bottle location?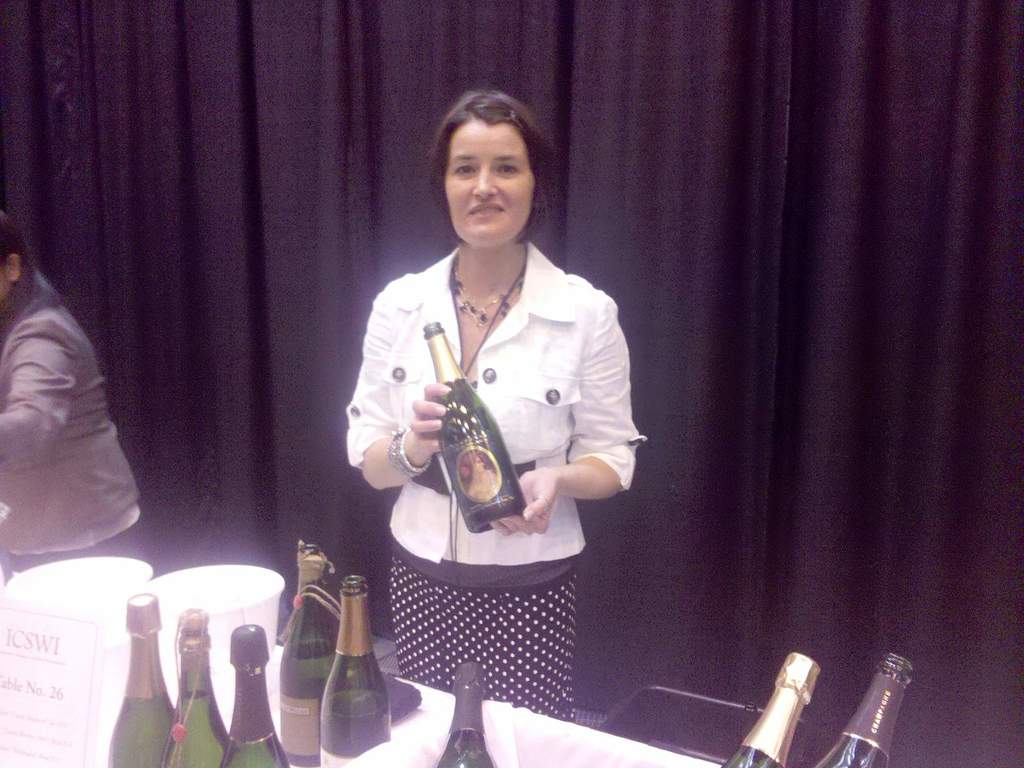
rect(160, 606, 236, 767)
